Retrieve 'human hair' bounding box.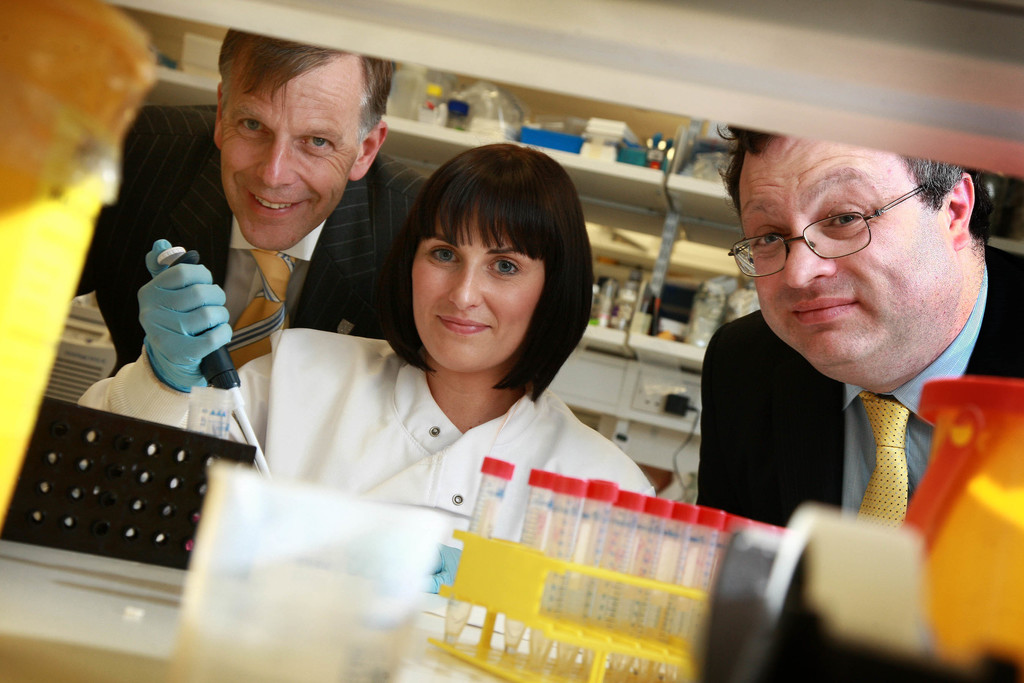
Bounding box: 371, 154, 580, 365.
